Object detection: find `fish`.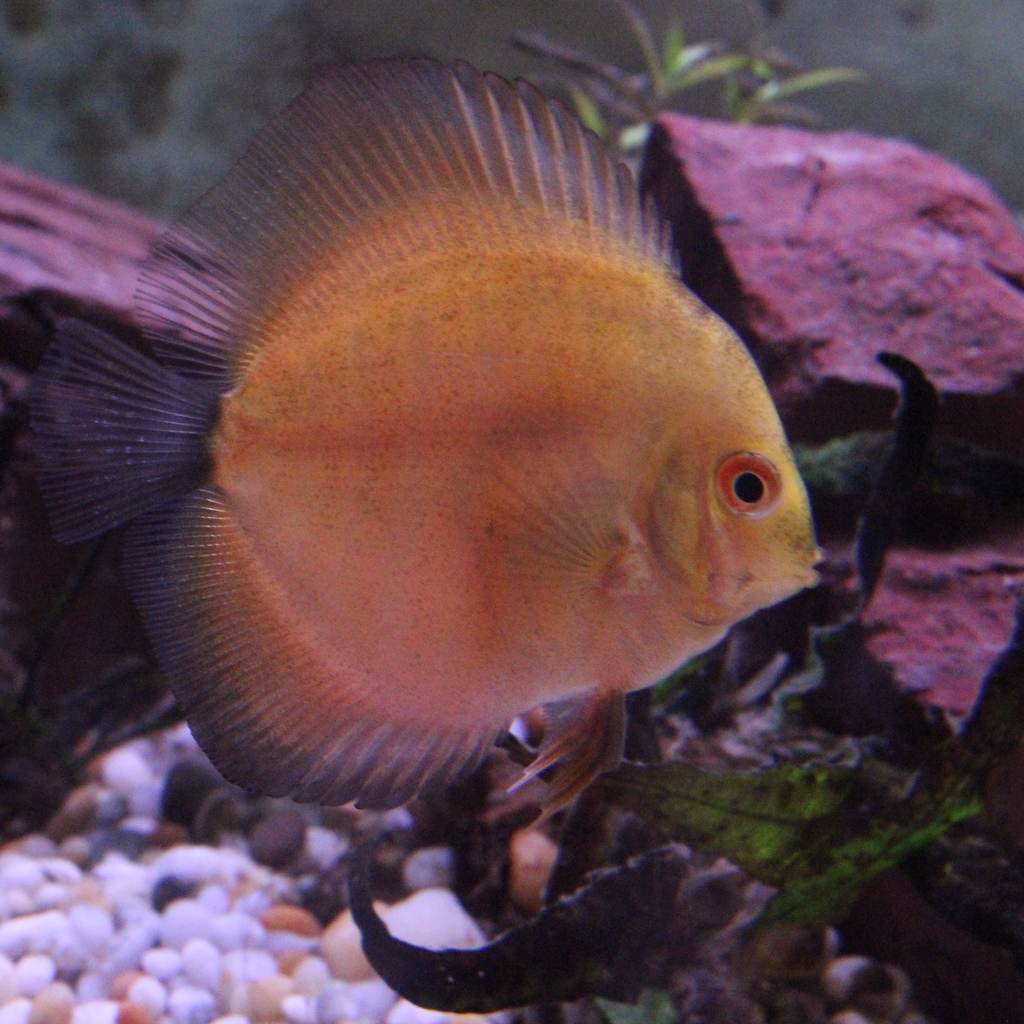
region(328, 816, 695, 1014).
